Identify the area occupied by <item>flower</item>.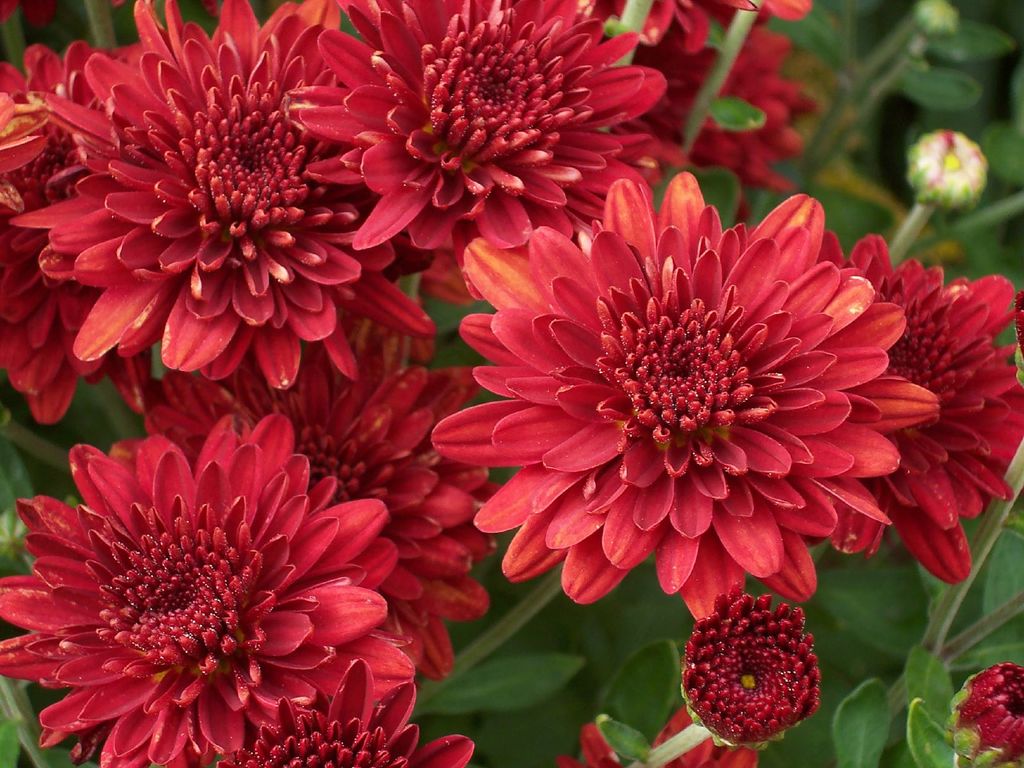
Area: [x1=141, y1=339, x2=504, y2=672].
